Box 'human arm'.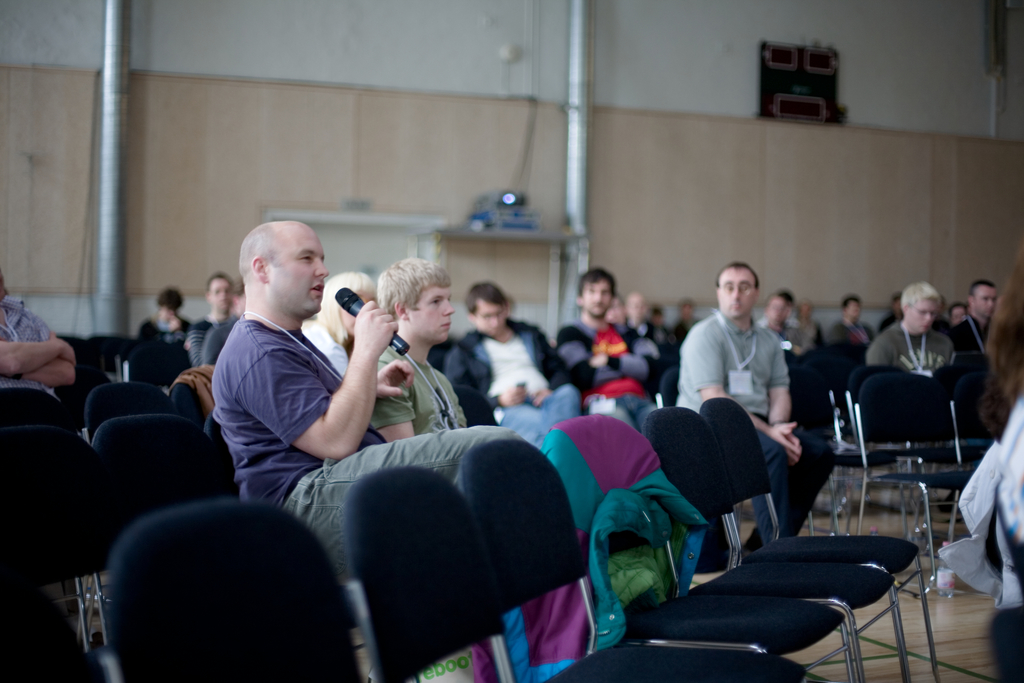
x1=587 y1=304 x2=658 y2=394.
